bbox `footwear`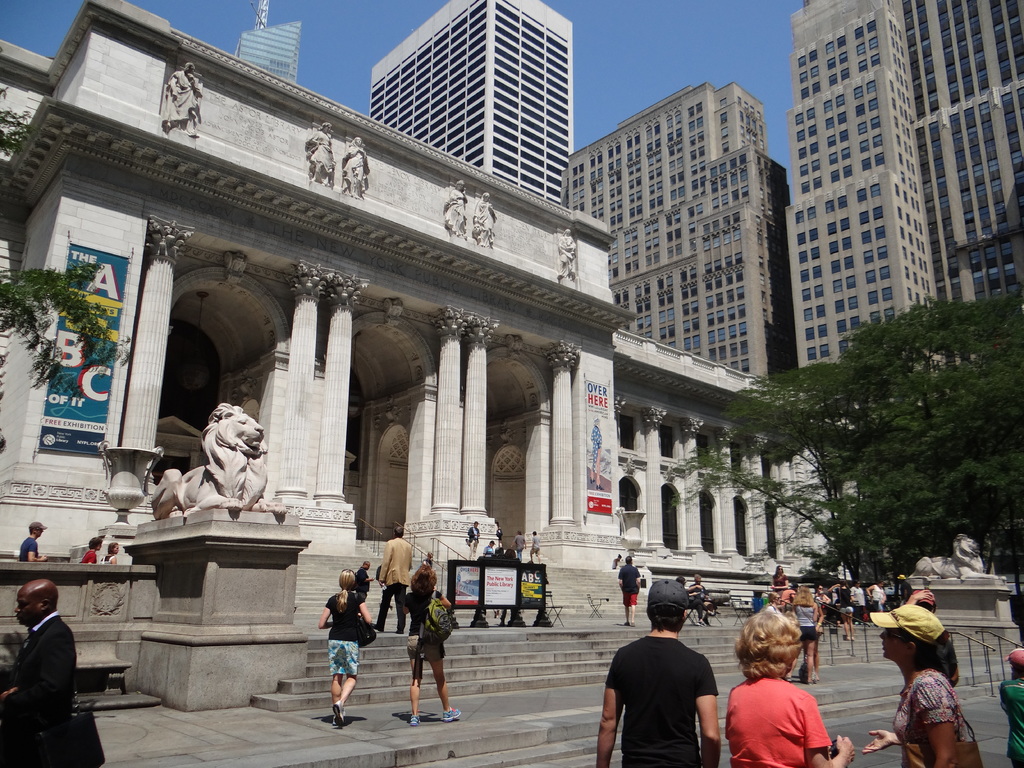
bbox(406, 707, 422, 730)
